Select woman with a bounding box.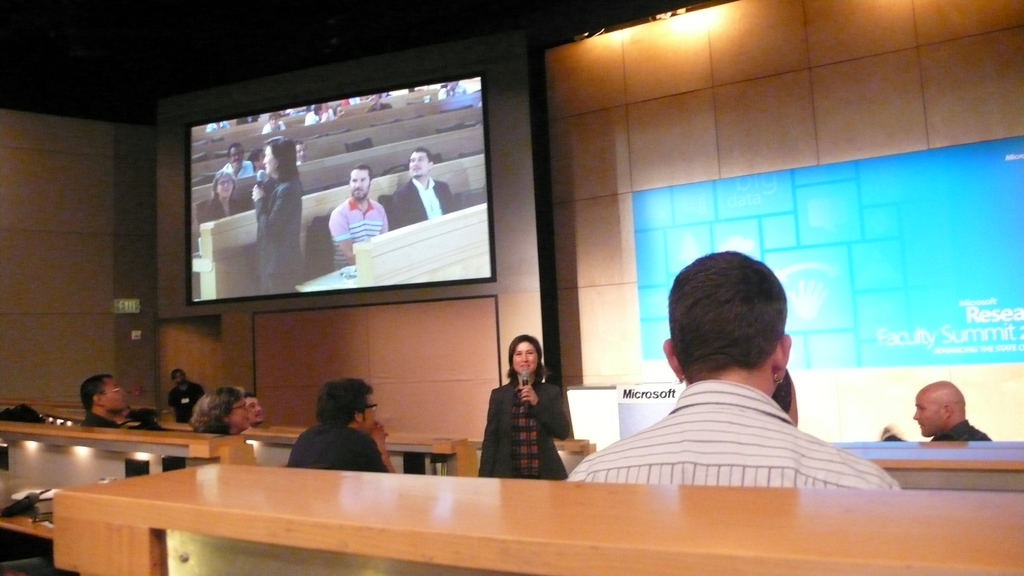
BBox(248, 138, 310, 295).
